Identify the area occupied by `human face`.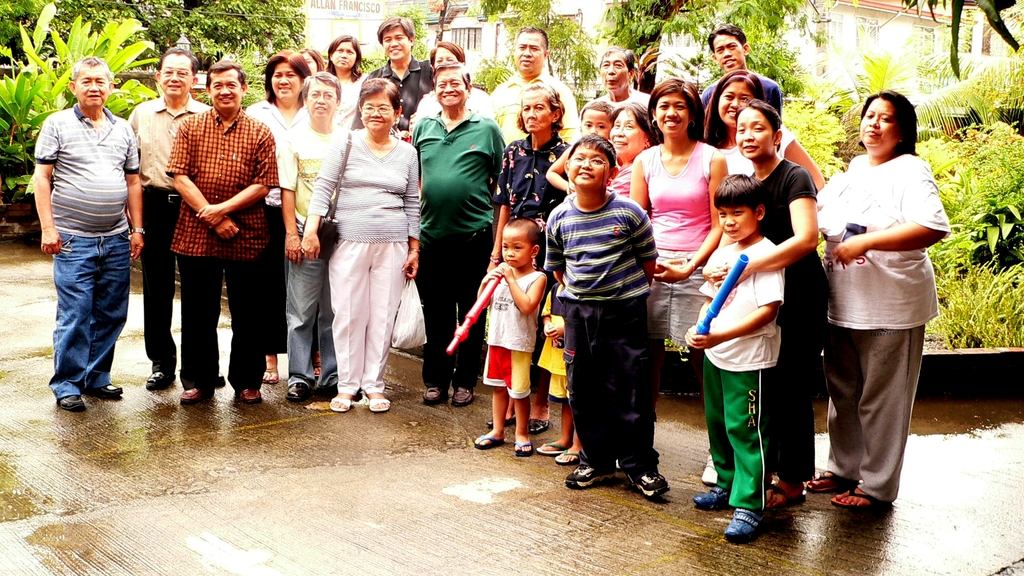
Area: left=577, top=108, right=609, bottom=140.
